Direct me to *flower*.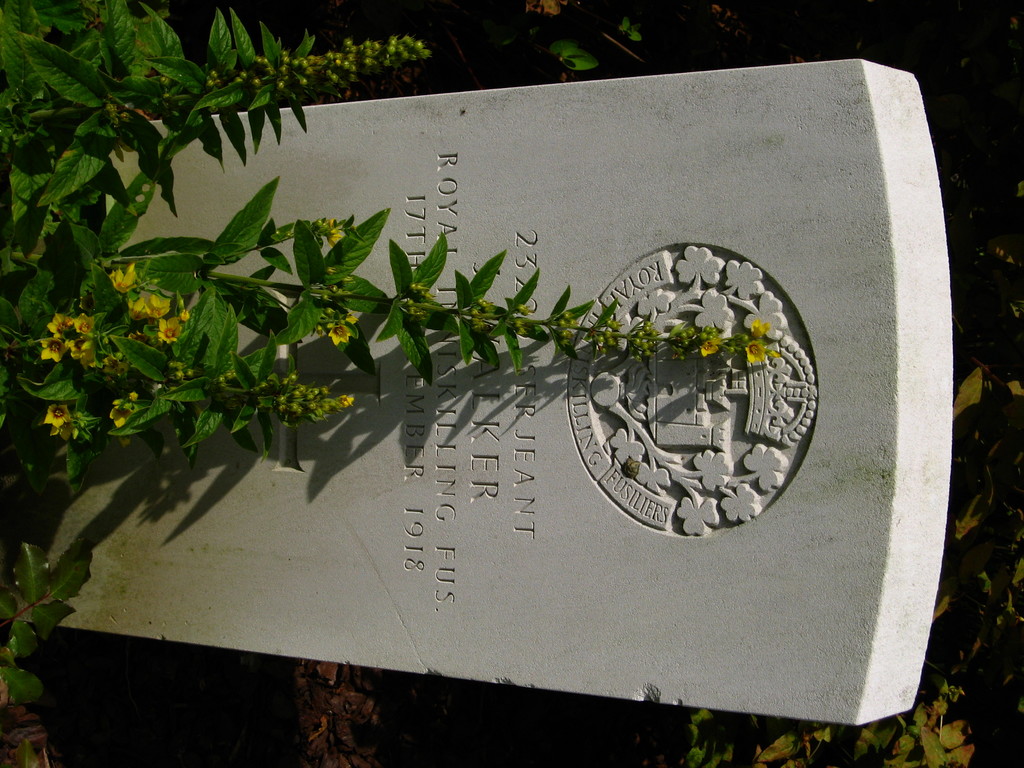
Direction: (133,292,173,323).
